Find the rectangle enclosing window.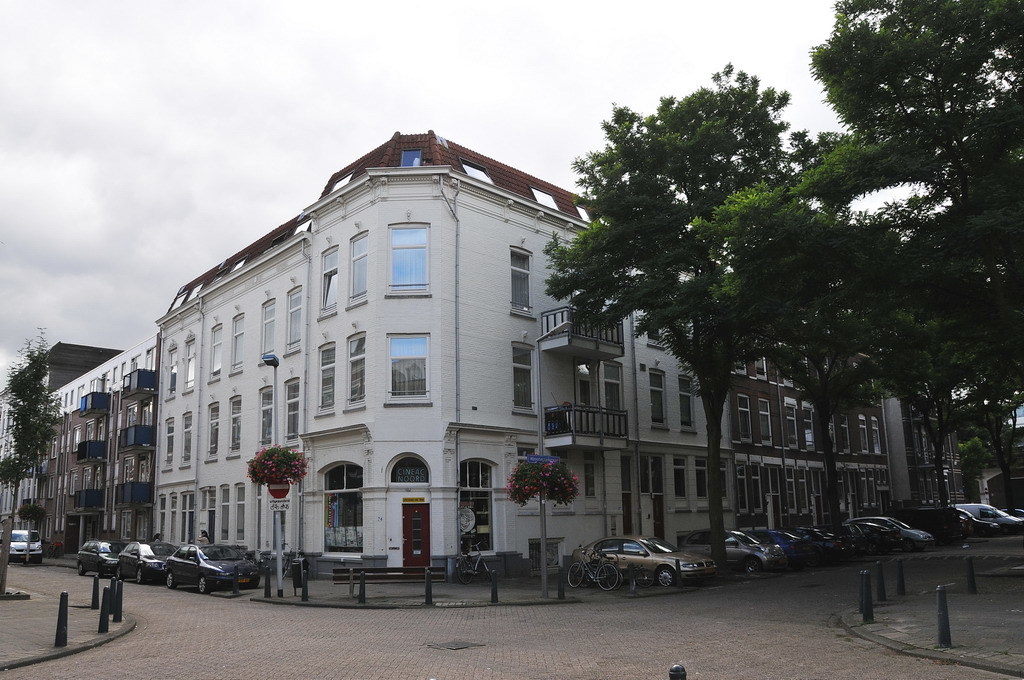
pyautogui.locateOnScreen(316, 243, 335, 319).
